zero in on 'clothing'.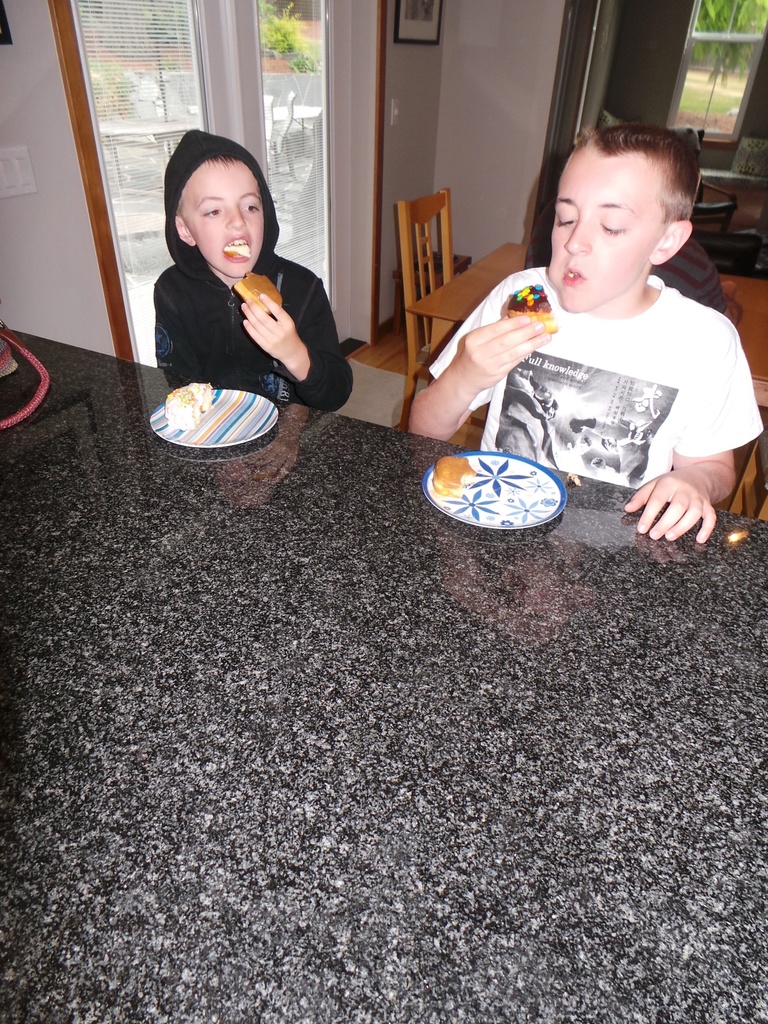
Zeroed in: 437:204:756:514.
